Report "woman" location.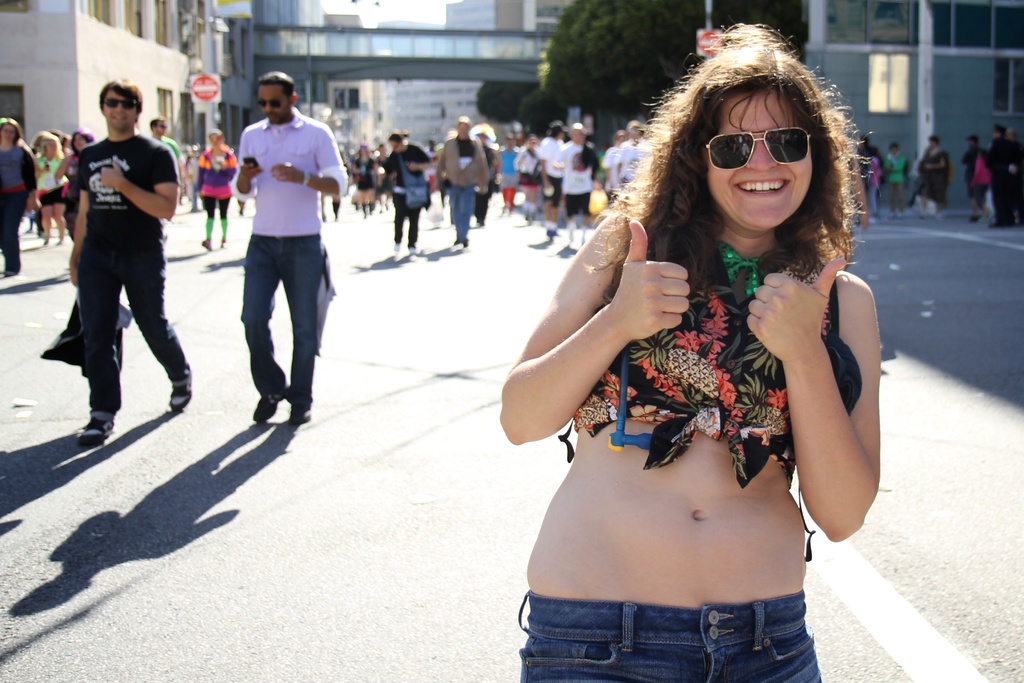
Report: {"x1": 198, "y1": 129, "x2": 235, "y2": 245}.
